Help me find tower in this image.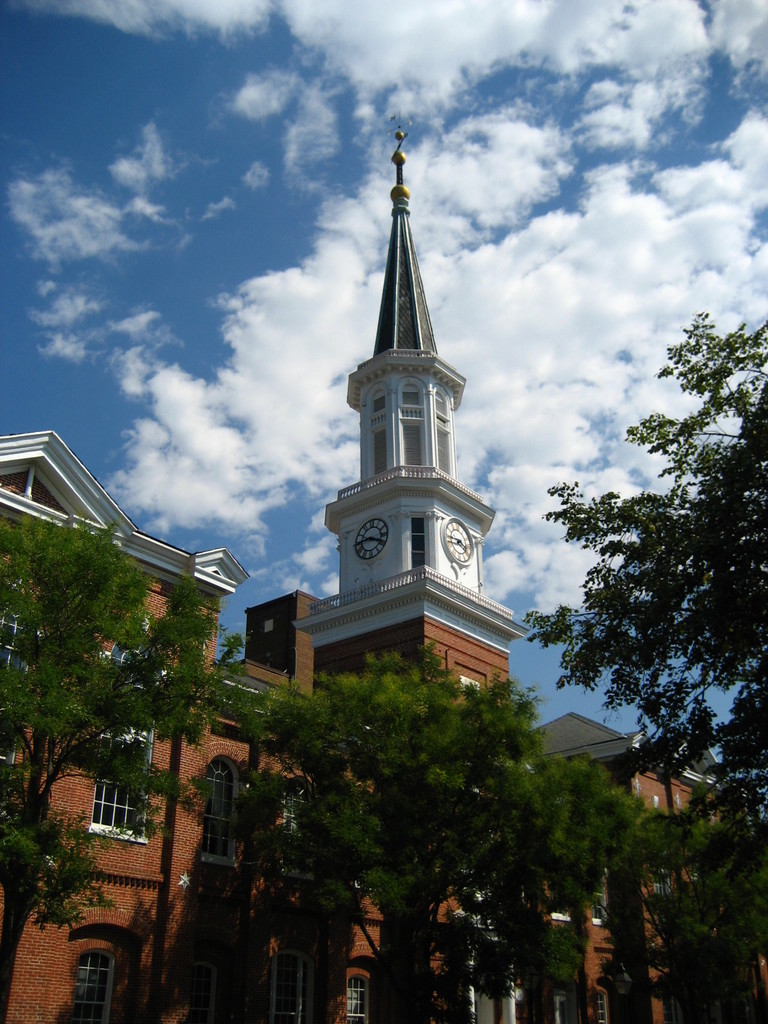
Found it: <bbox>292, 111, 522, 701</bbox>.
